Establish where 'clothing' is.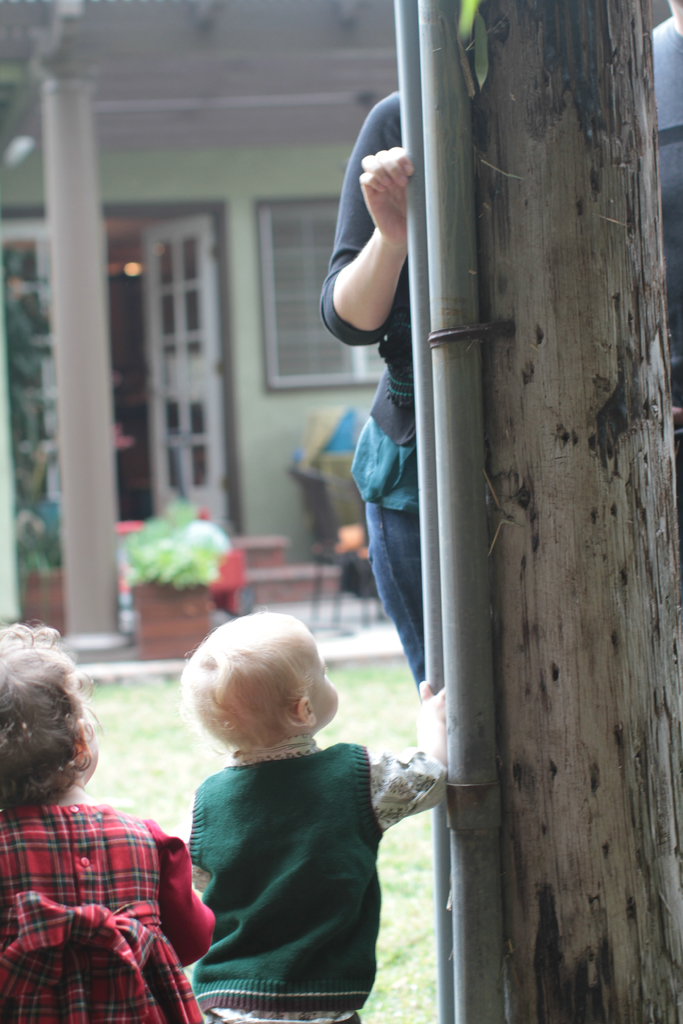
Established at <bbox>317, 89, 418, 692</bbox>.
